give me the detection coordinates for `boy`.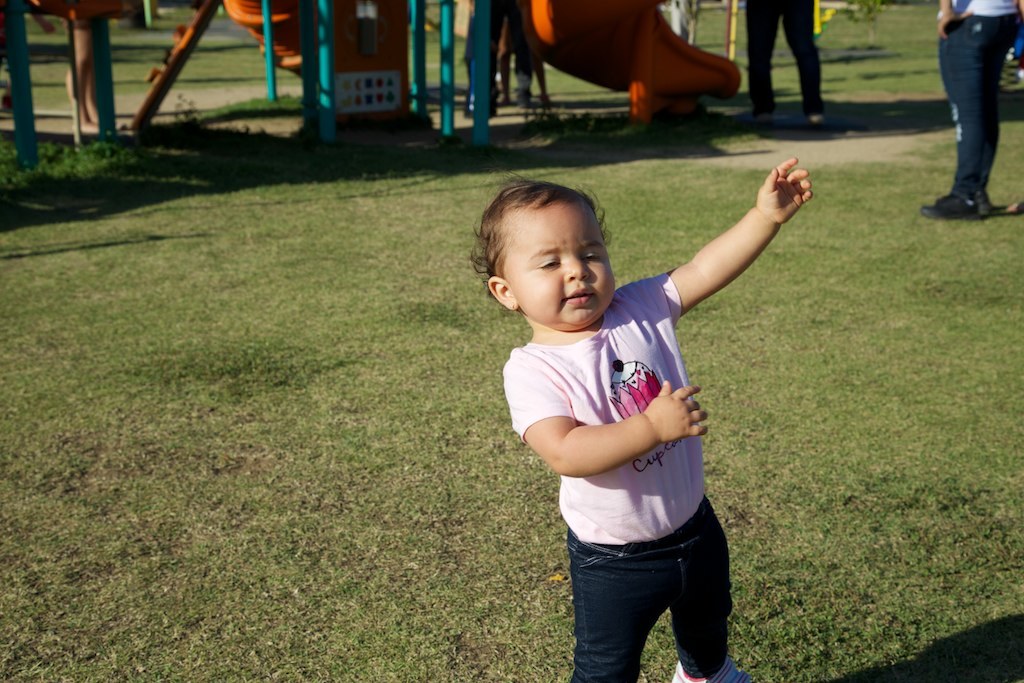
x1=469 y1=154 x2=812 y2=682.
